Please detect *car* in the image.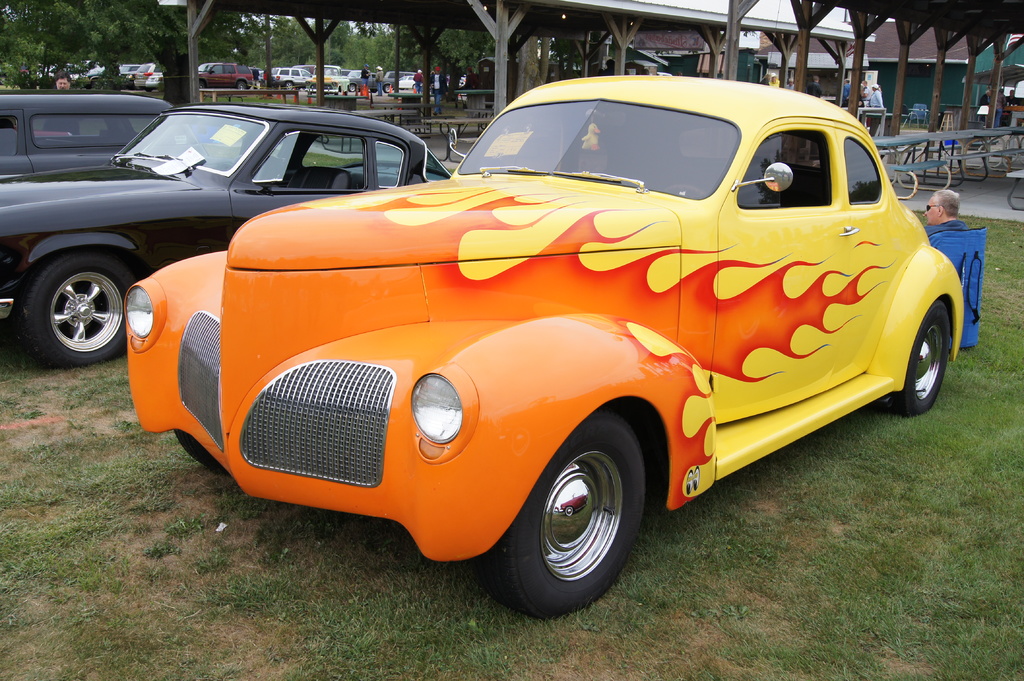
bbox=[137, 64, 164, 92].
